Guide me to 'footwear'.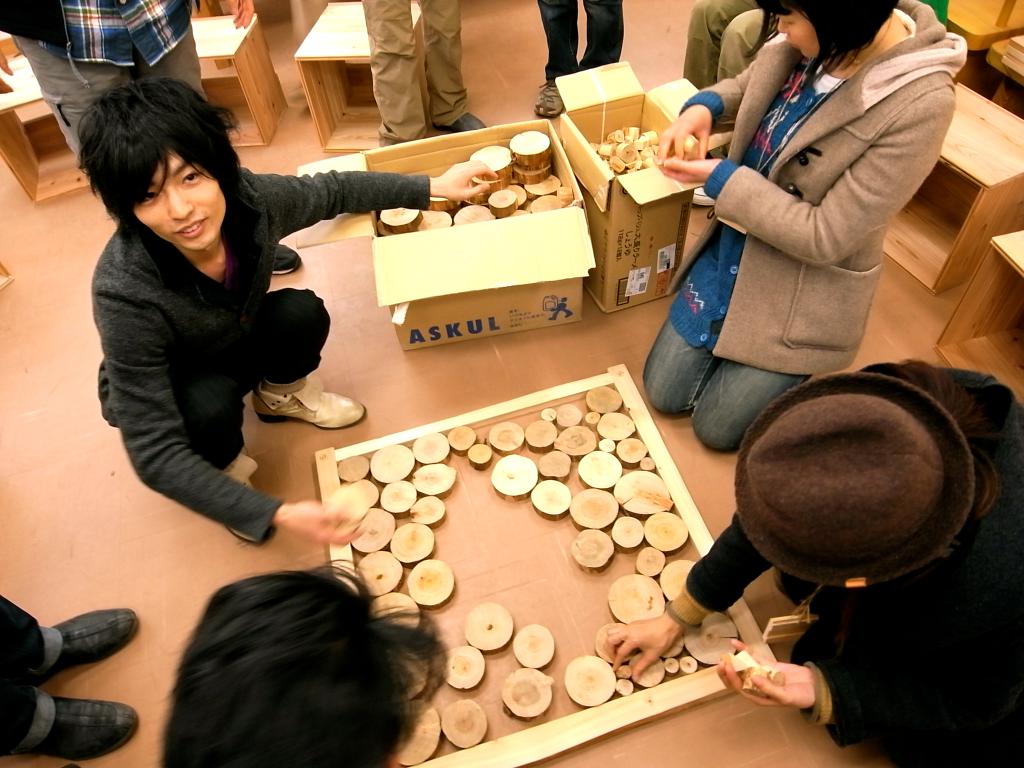
Guidance: <bbox>222, 446, 276, 544</bbox>.
